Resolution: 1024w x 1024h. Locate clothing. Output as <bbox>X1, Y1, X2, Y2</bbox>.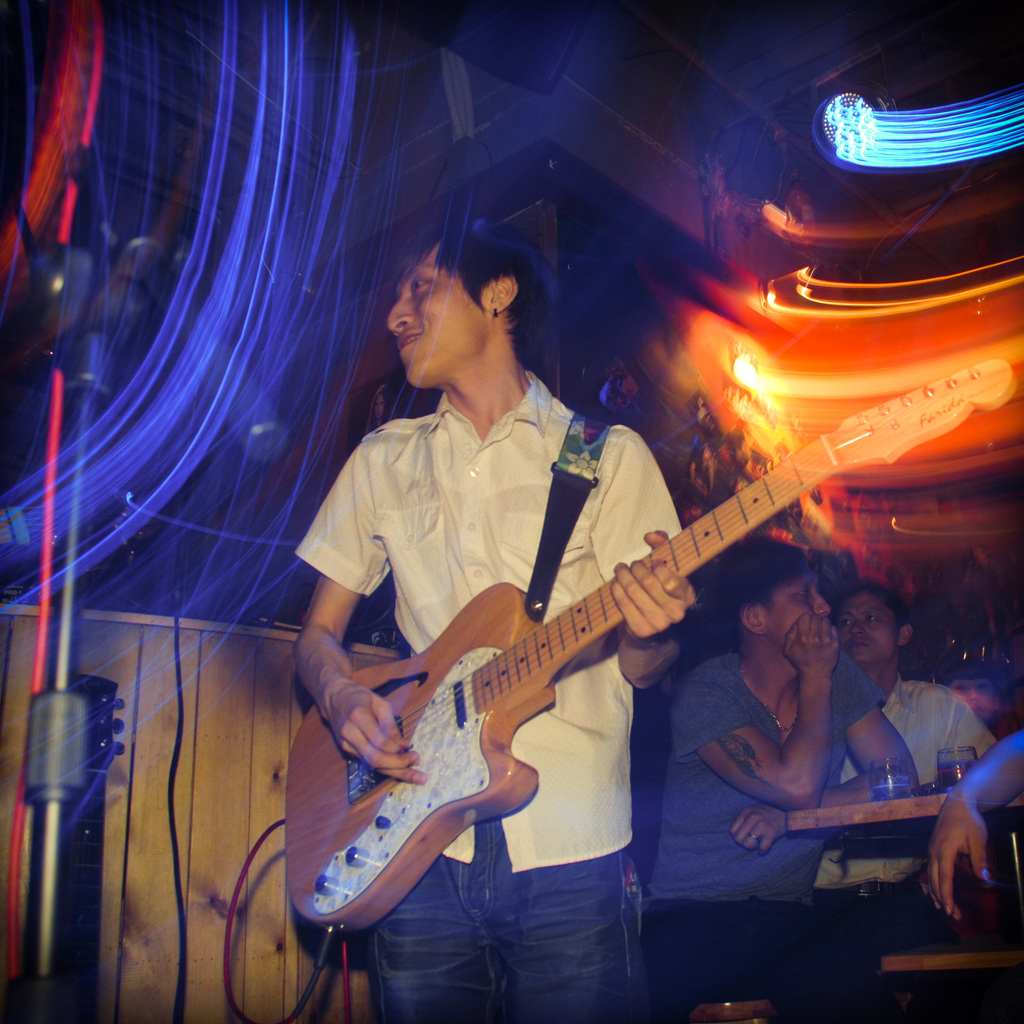
<bbox>803, 676, 1023, 949</bbox>.
